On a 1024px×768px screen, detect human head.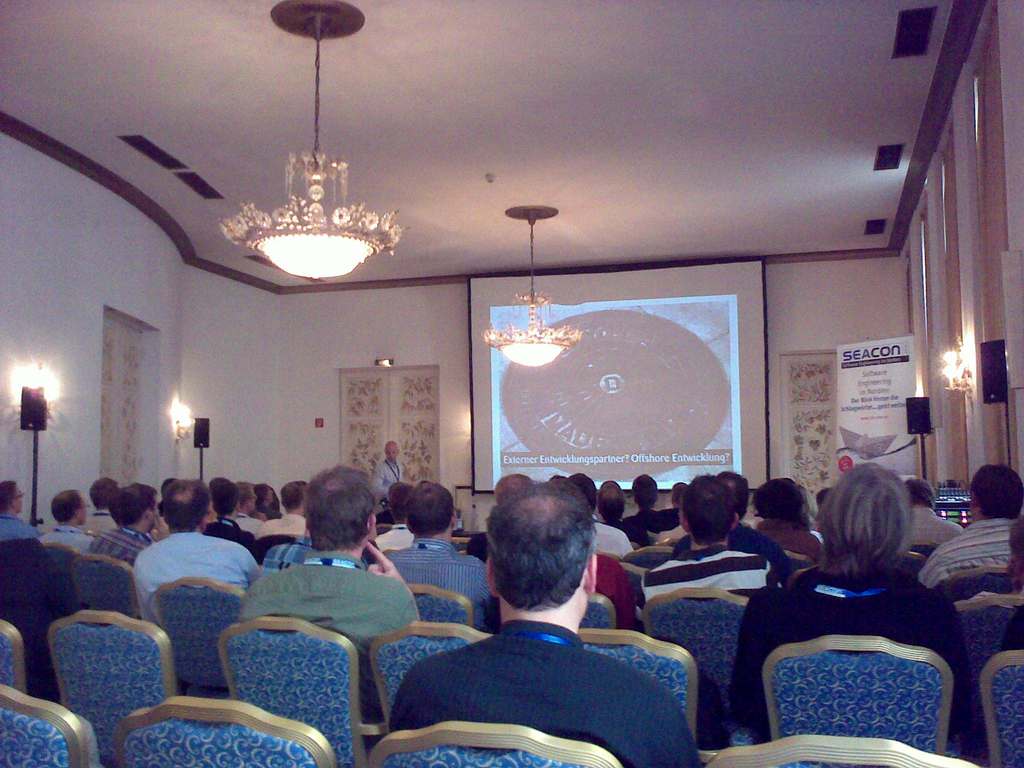
rect(161, 478, 212, 534).
